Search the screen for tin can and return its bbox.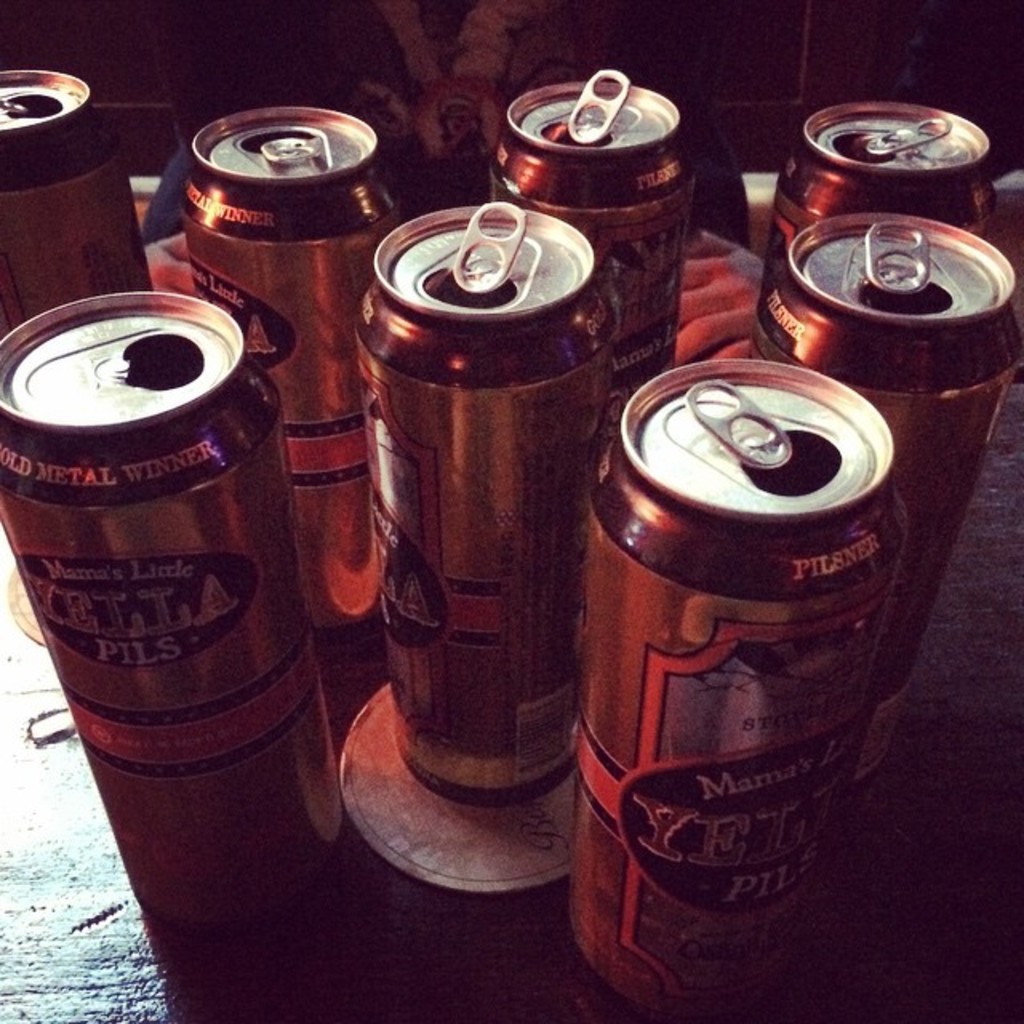
Found: BBox(0, 288, 350, 931).
